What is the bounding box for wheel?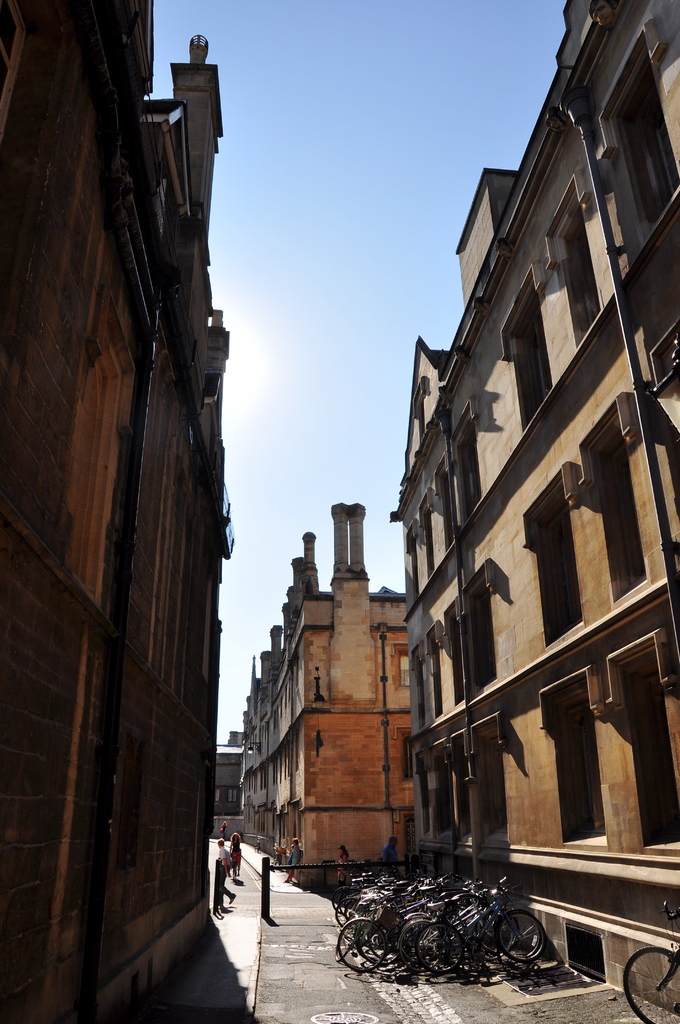
region(482, 906, 517, 957).
